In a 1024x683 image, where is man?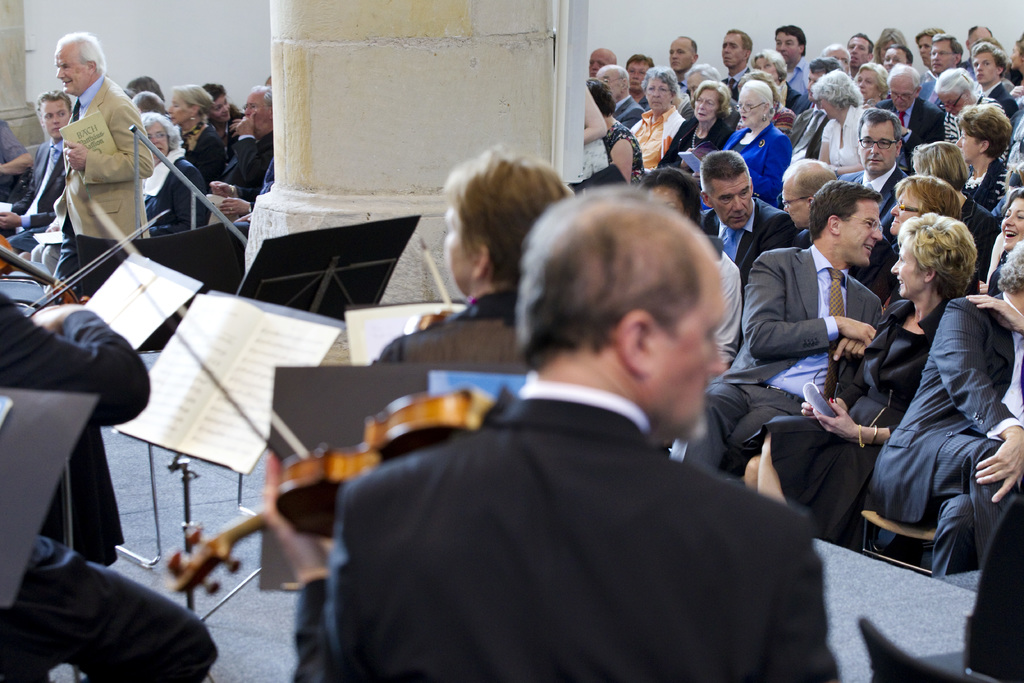
{"left": 966, "top": 21, "right": 995, "bottom": 72}.
